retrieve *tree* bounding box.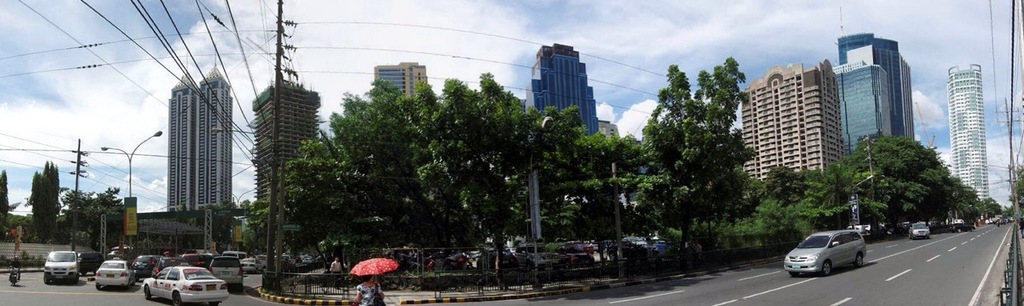
Bounding box: Rect(777, 121, 1023, 247).
